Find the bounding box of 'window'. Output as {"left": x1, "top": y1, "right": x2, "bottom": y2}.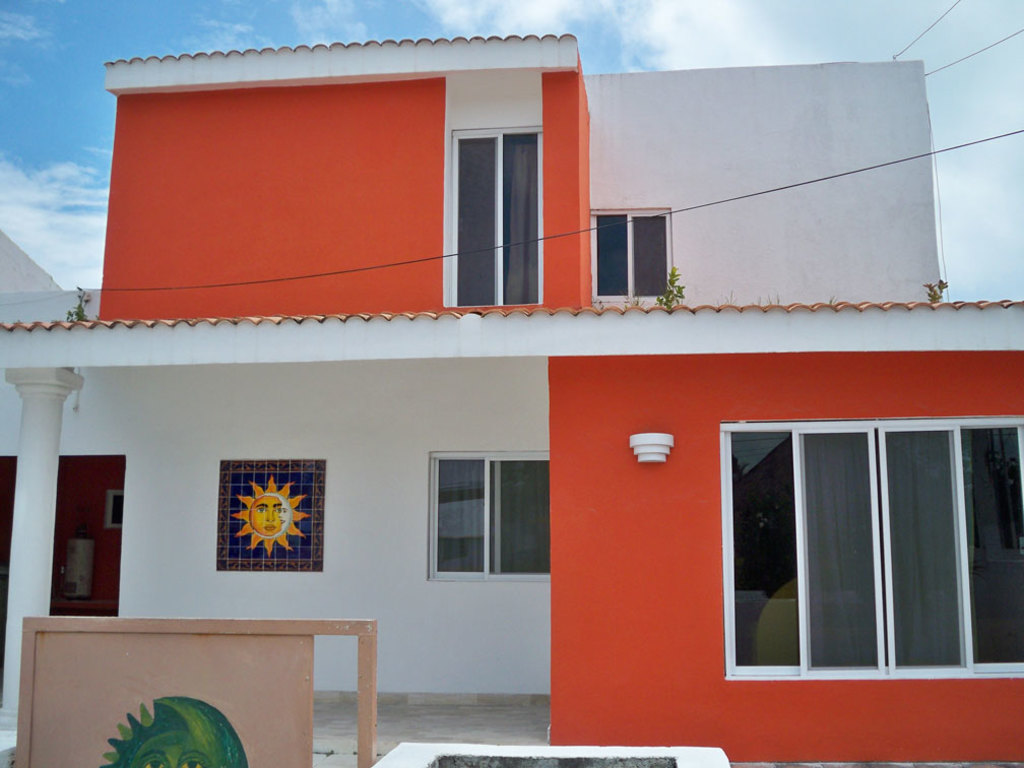
{"left": 724, "top": 422, "right": 1023, "bottom": 679}.
